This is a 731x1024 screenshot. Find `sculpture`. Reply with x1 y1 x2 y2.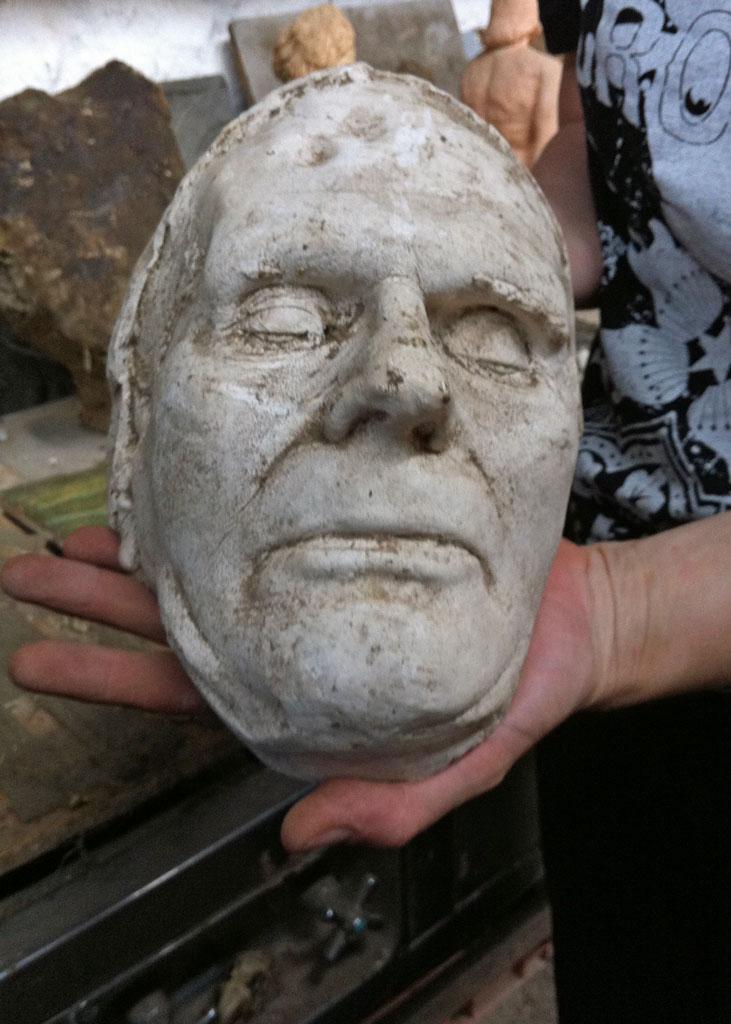
106 51 584 790.
